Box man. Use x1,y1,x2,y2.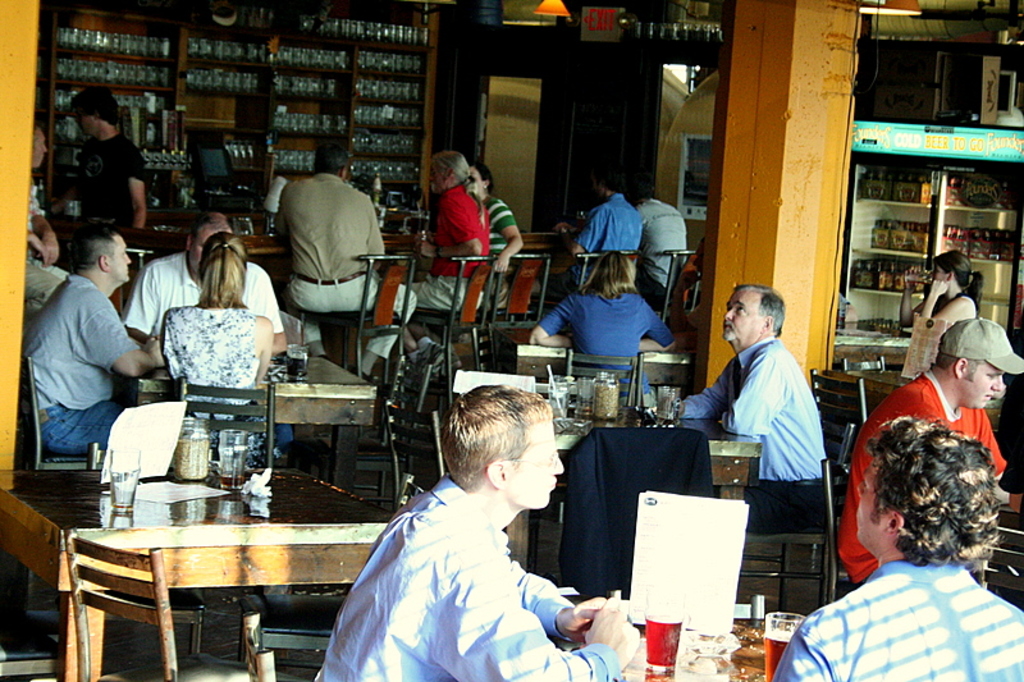
58,84,152,235.
